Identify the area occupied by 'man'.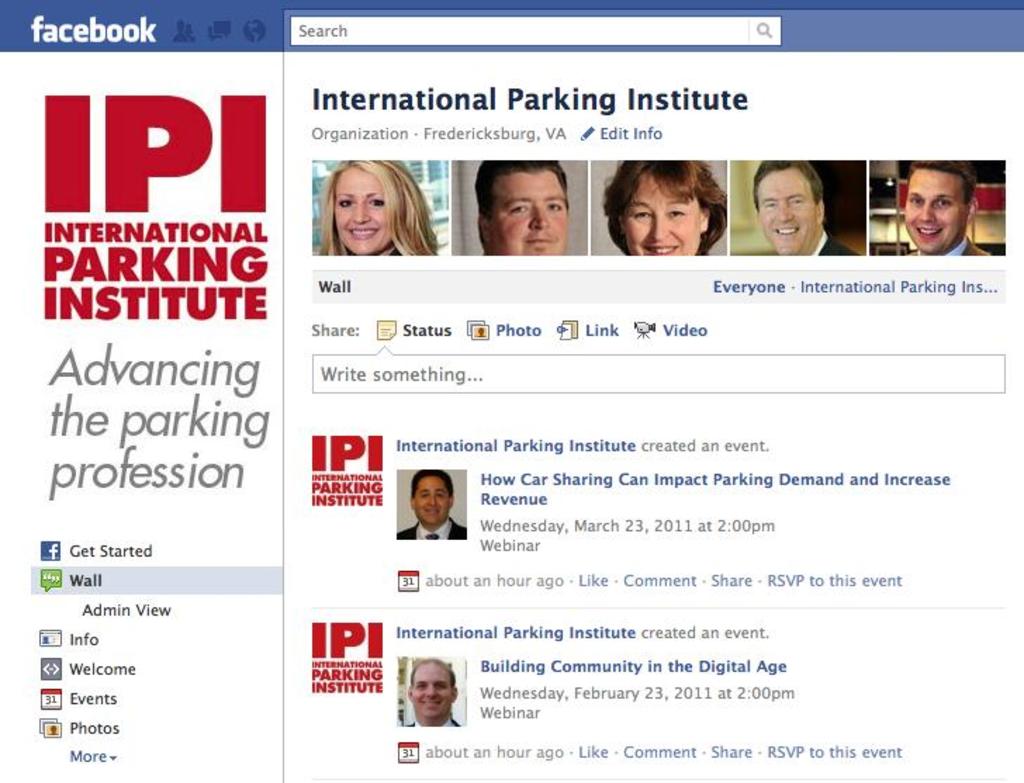
Area: (x1=873, y1=155, x2=1003, y2=266).
